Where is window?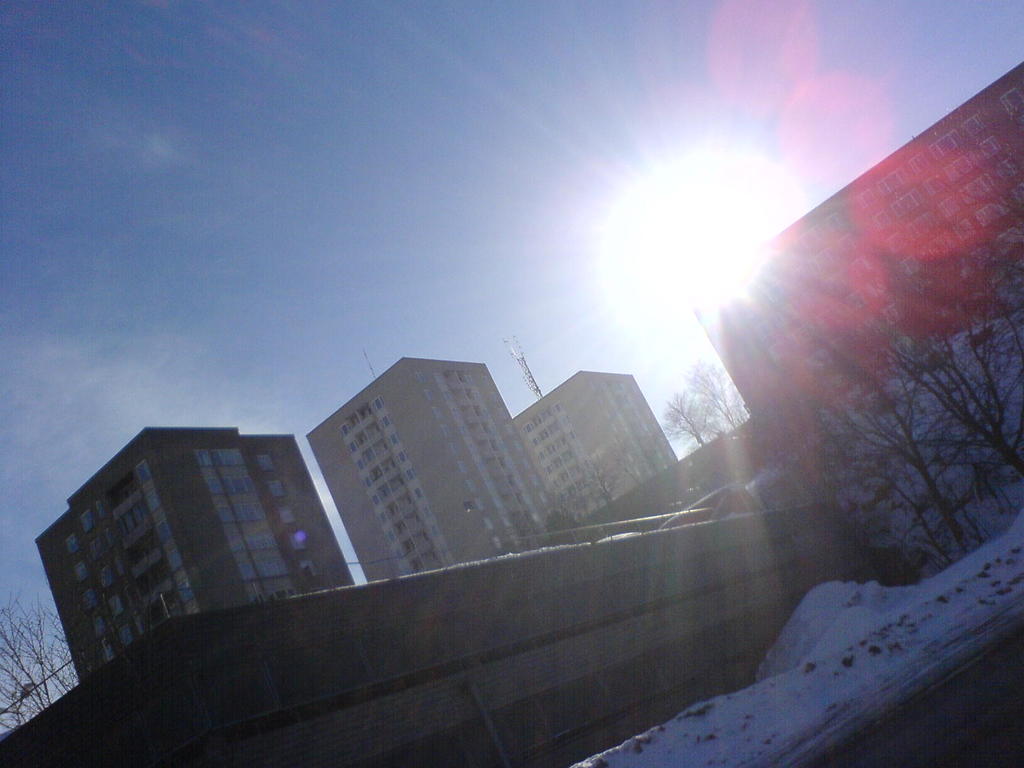
rect(147, 487, 161, 515).
